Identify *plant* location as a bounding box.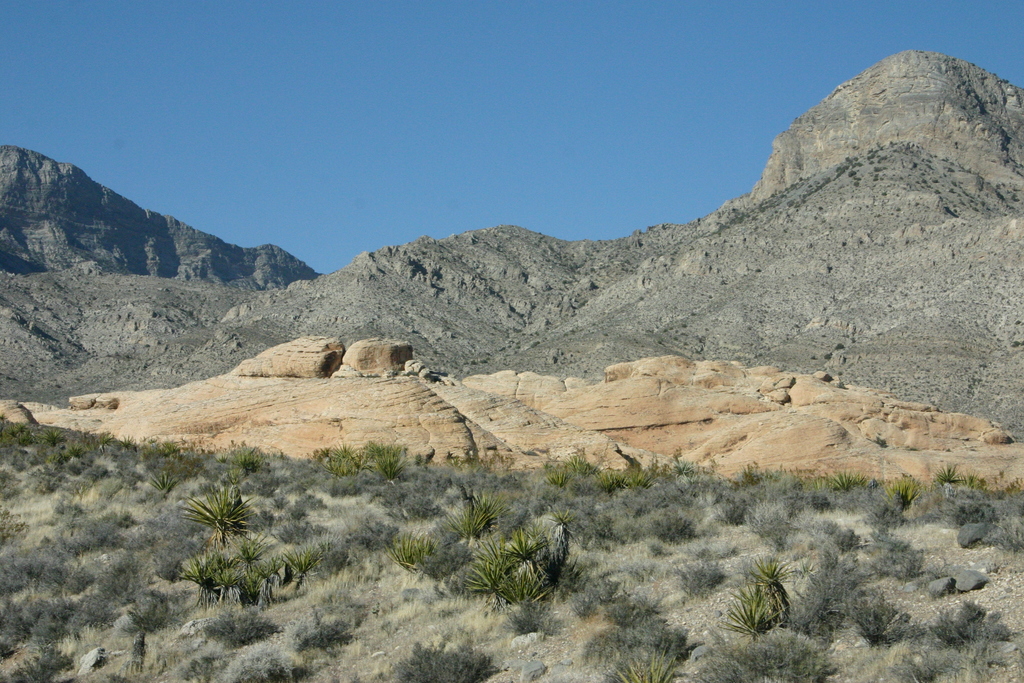
select_region(650, 607, 692, 656).
